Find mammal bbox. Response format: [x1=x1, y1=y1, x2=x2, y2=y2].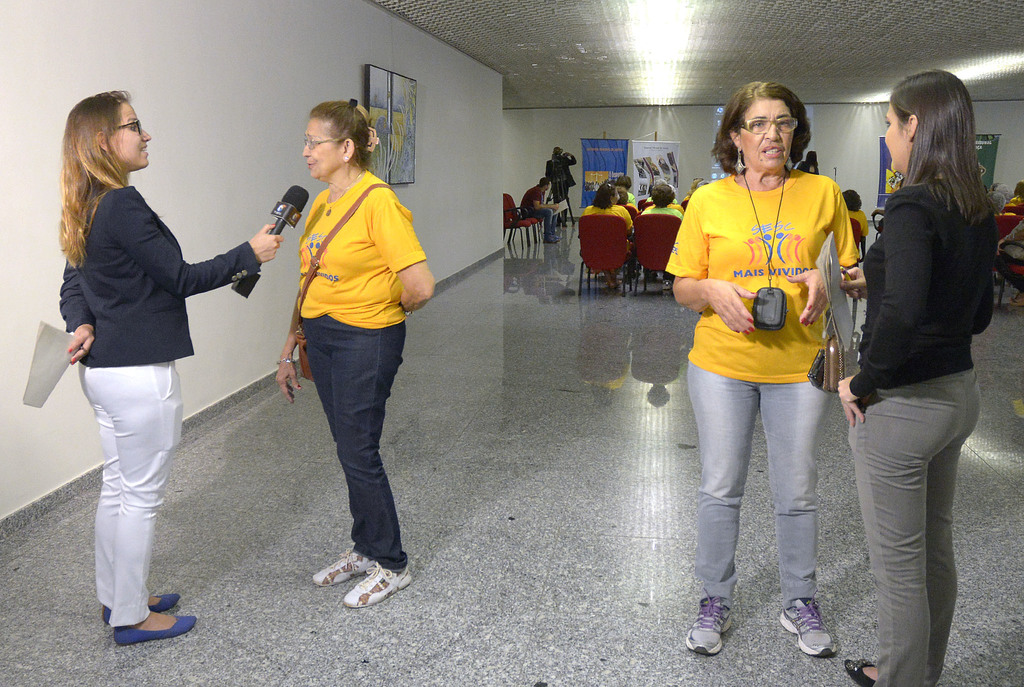
[x1=998, y1=217, x2=1023, y2=309].
